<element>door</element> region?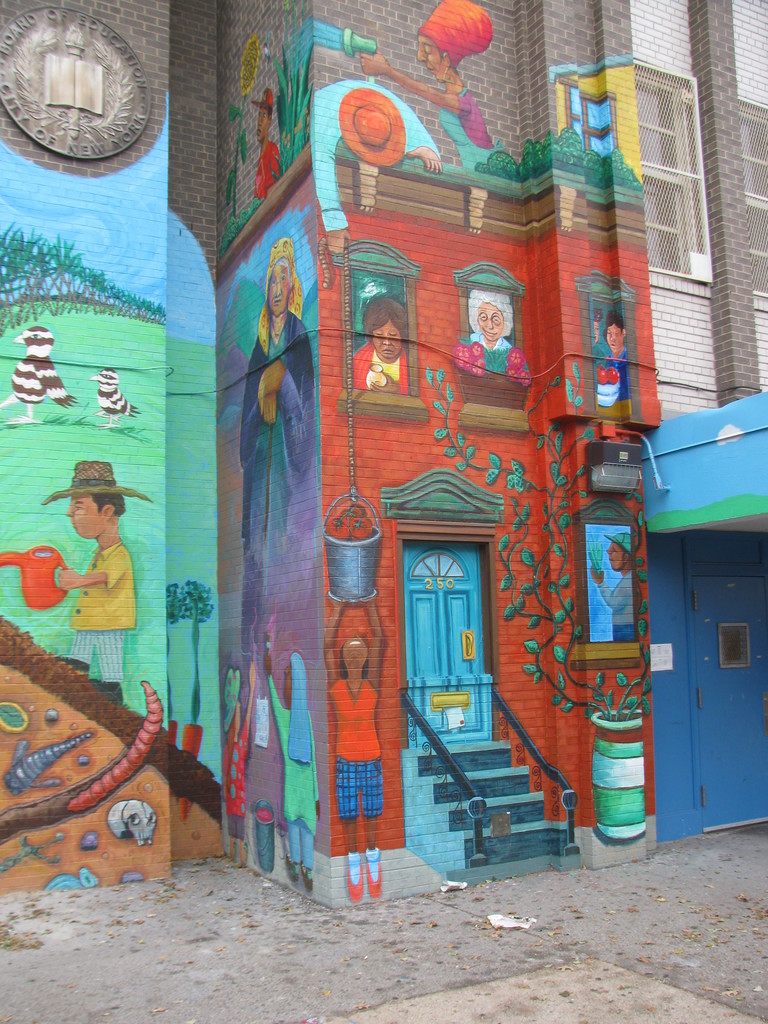
689 568 766 829
